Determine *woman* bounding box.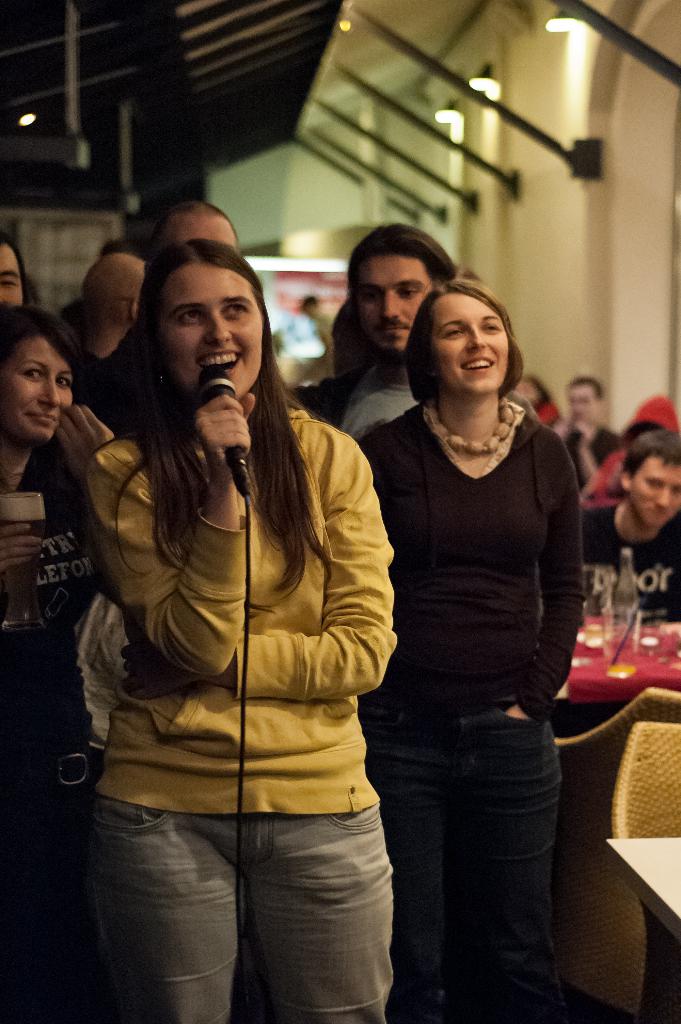
Determined: [left=342, top=211, right=591, bottom=1012].
